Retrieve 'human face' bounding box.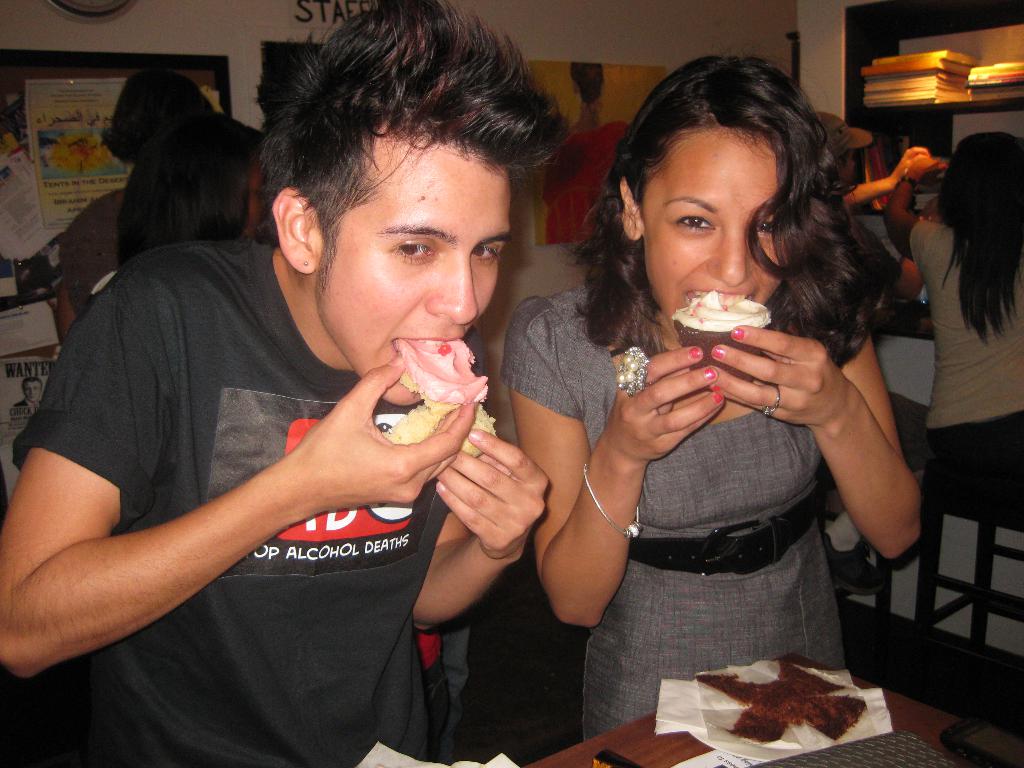
Bounding box: bbox=[316, 140, 512, 404].
